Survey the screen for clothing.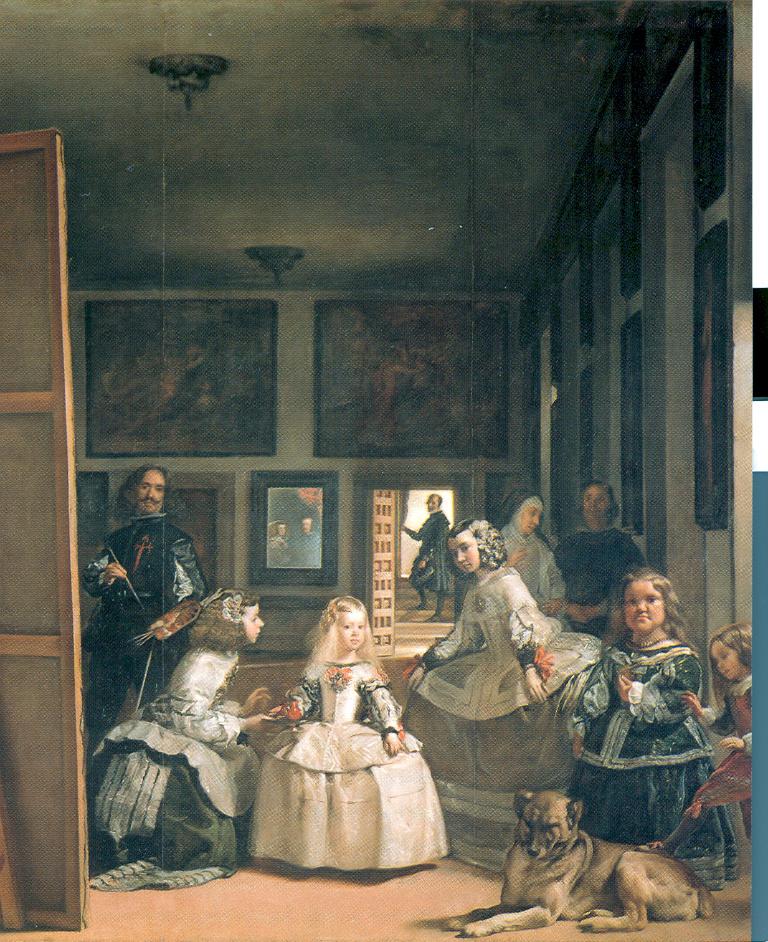
Survey found: [left=562, top=531, right=650, bottom=619].
